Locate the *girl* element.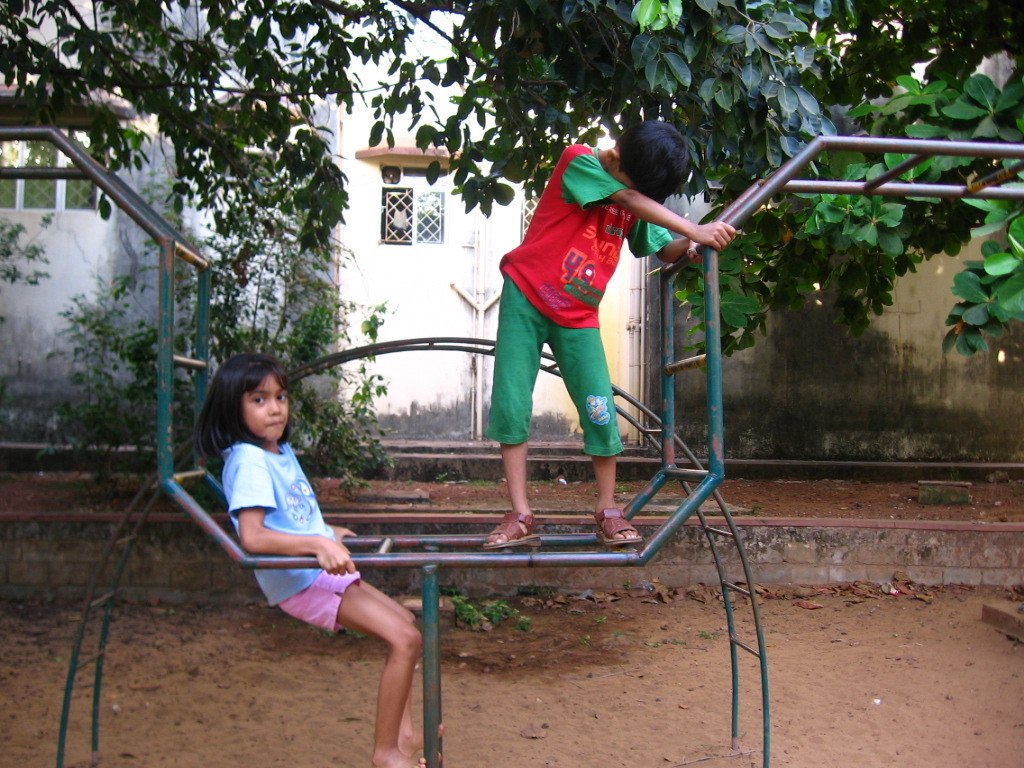
Element bbox: rect(195, 356, 448, 767).
